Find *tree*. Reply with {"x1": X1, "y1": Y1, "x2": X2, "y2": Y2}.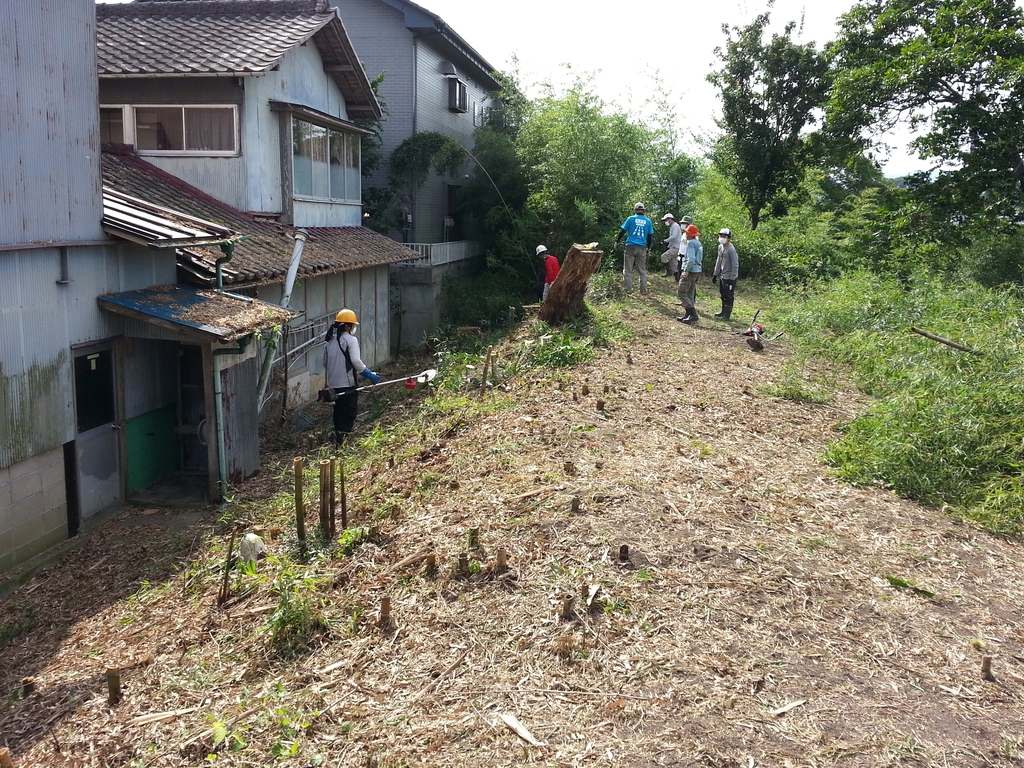
{"x1": 361, "y1": 61, "x2": 412, "y2": 233}.
